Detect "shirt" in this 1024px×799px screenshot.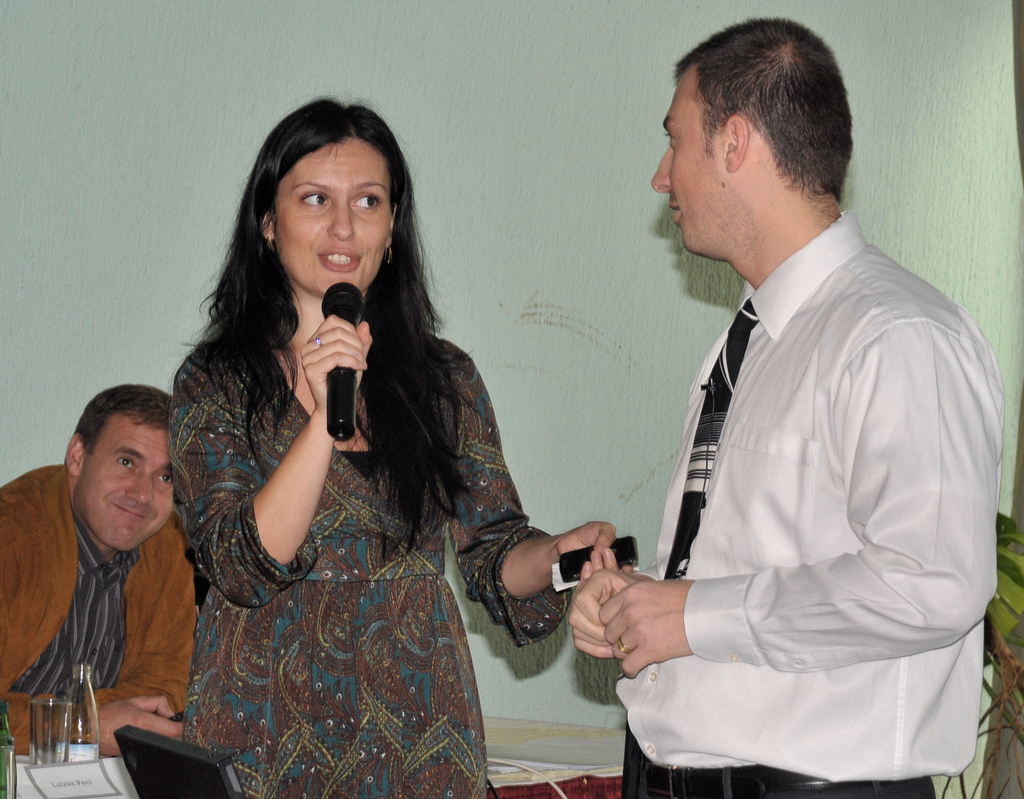
Detection: x1=613 y1=205 x2=1004 y2=787.
